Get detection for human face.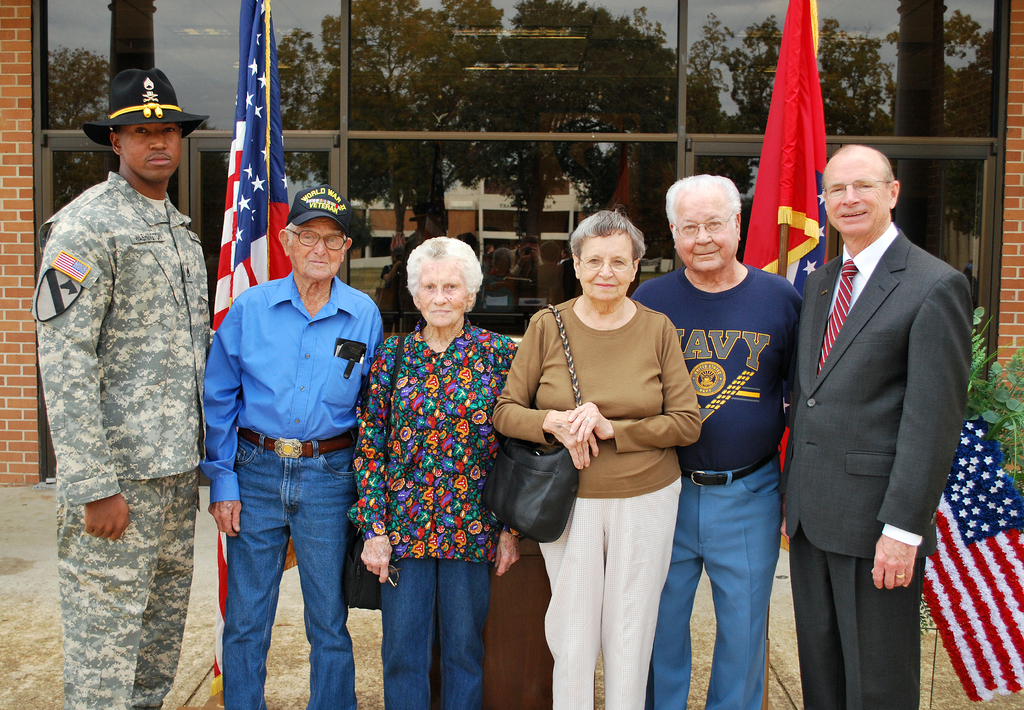
Detection: (left=293, top=222, right=343, bottom=277).
